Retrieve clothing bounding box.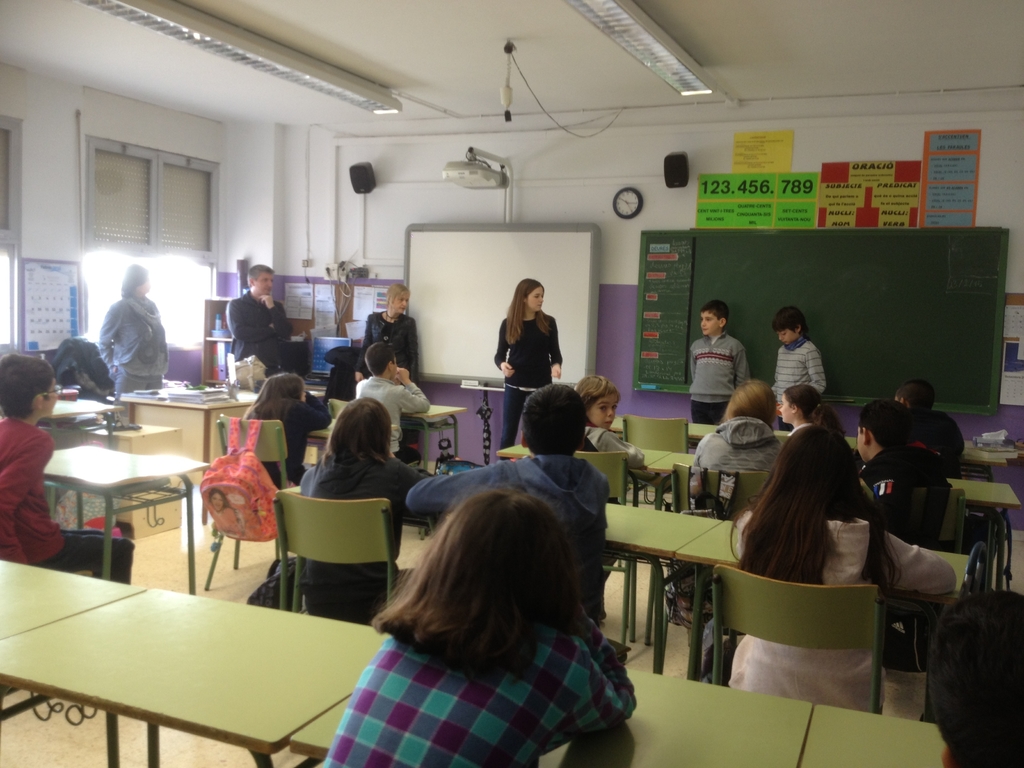
Bounding box: (922,409,964,465).
